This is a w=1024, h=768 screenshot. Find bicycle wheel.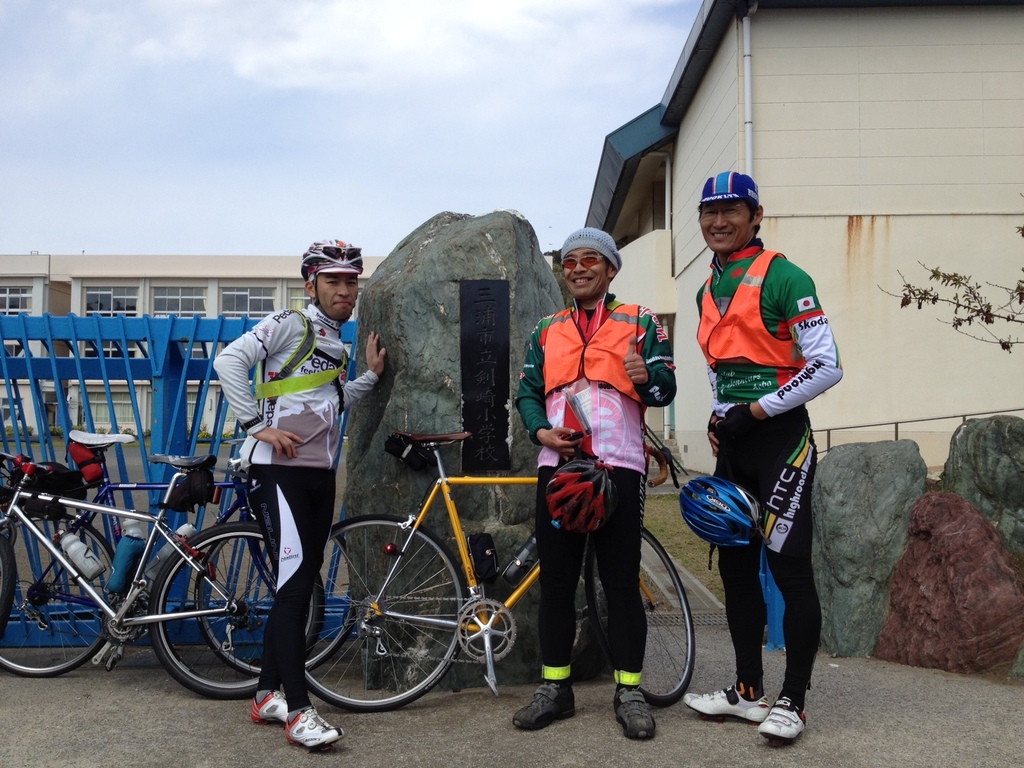
Bounding box: bbox=(147, 514, 327, 703).
